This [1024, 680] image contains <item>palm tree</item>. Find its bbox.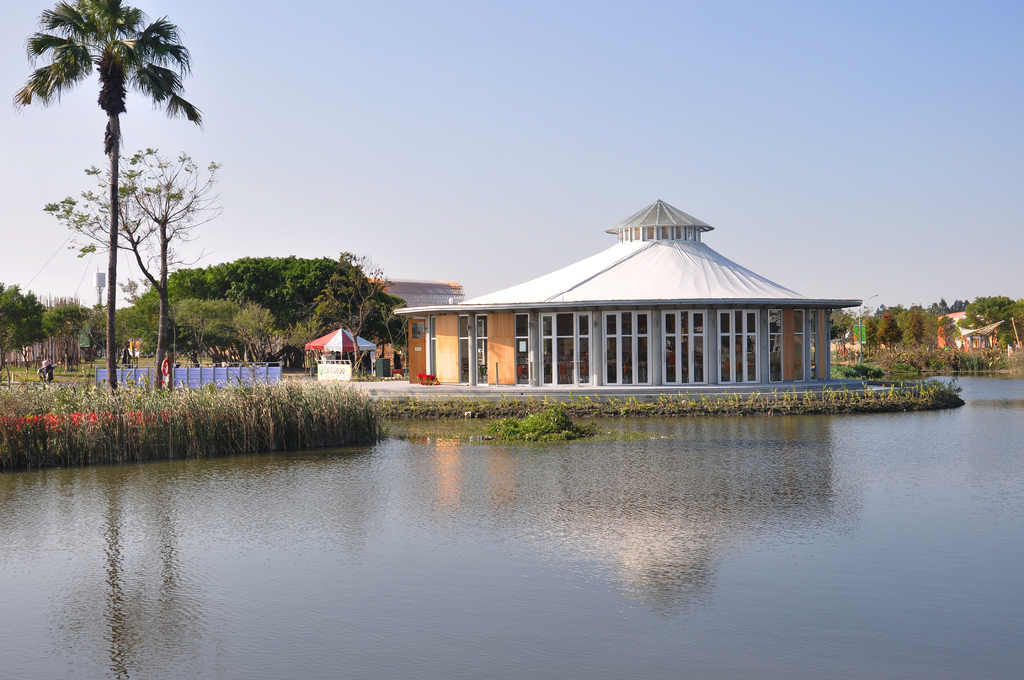
BBox(147, 264, 198, 369).
